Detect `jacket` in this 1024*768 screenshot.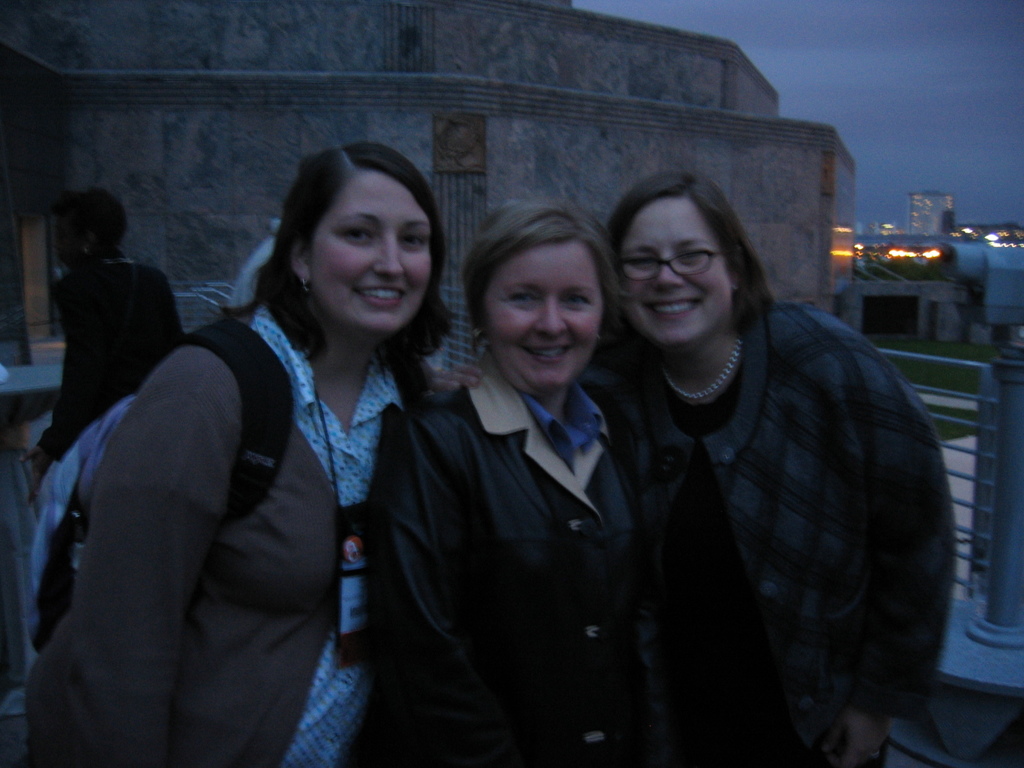
Detection: left=364, top=378, right=659, bottom=754.
